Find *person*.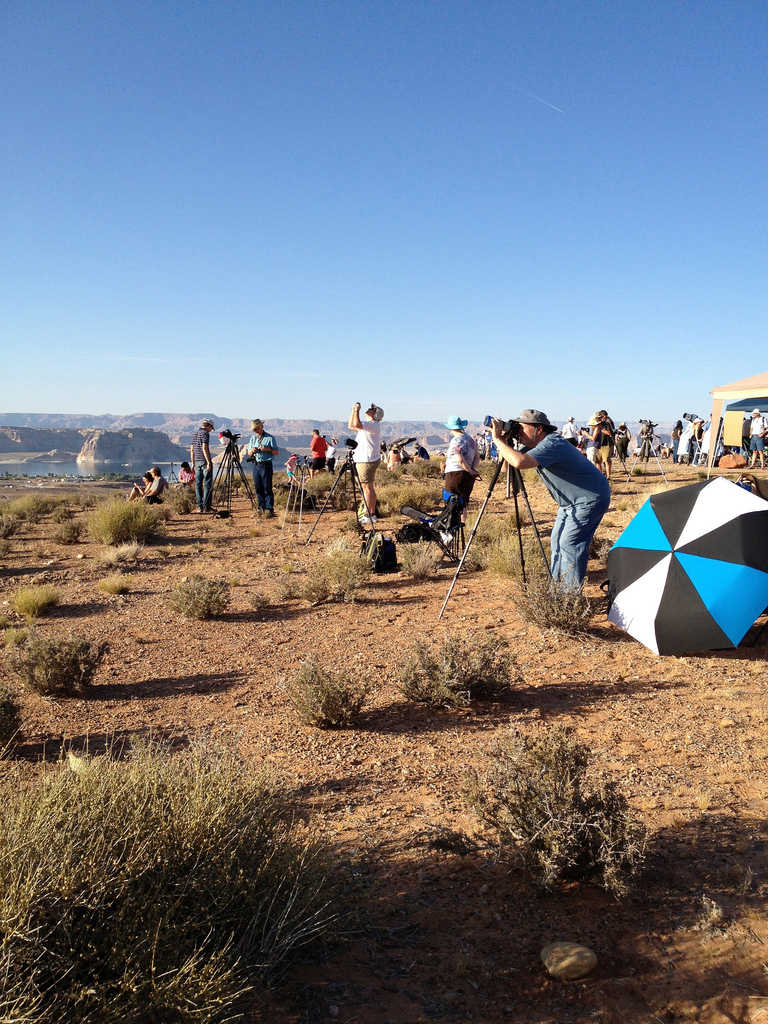
detection(309, 427, 326, 477).
